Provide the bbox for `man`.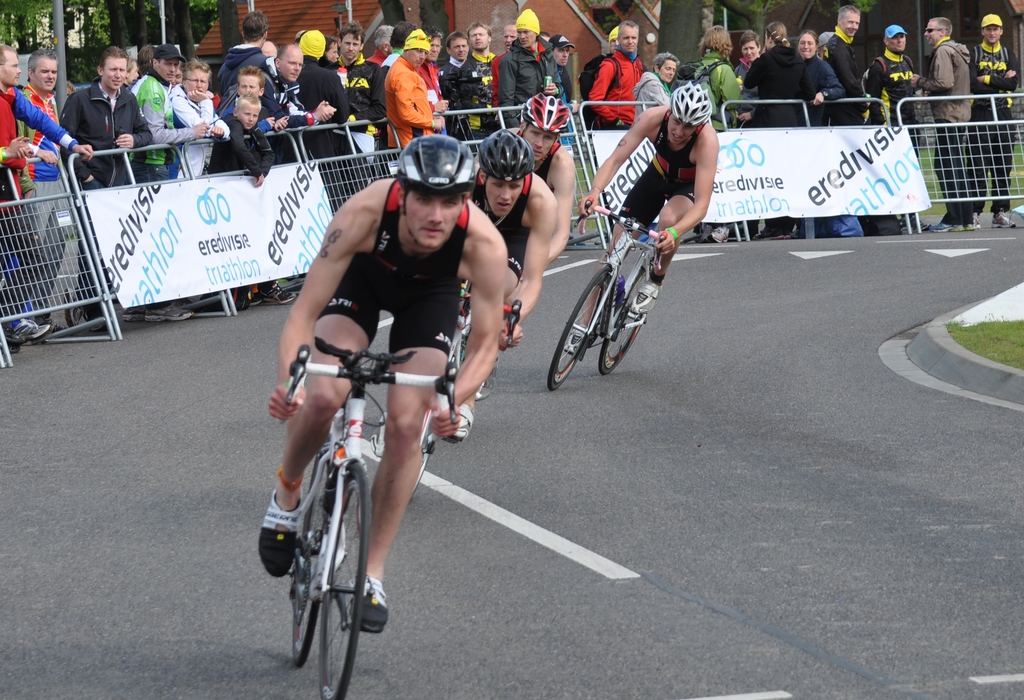
bbox=[0, 47, 92, 343].
